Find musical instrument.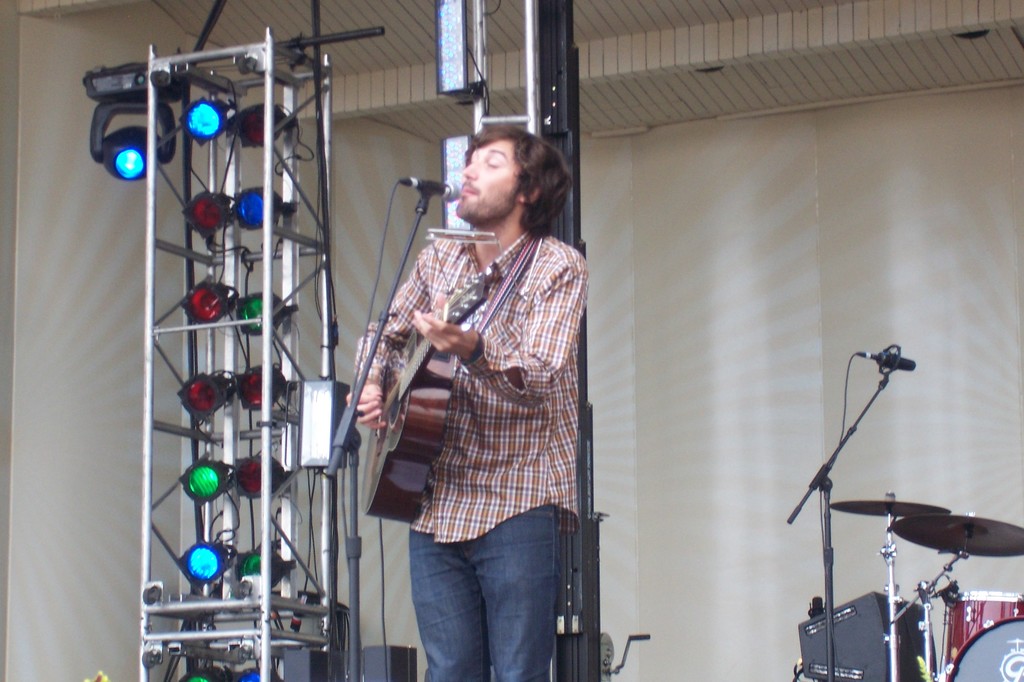
box=[941, 588, 1021, 669].
